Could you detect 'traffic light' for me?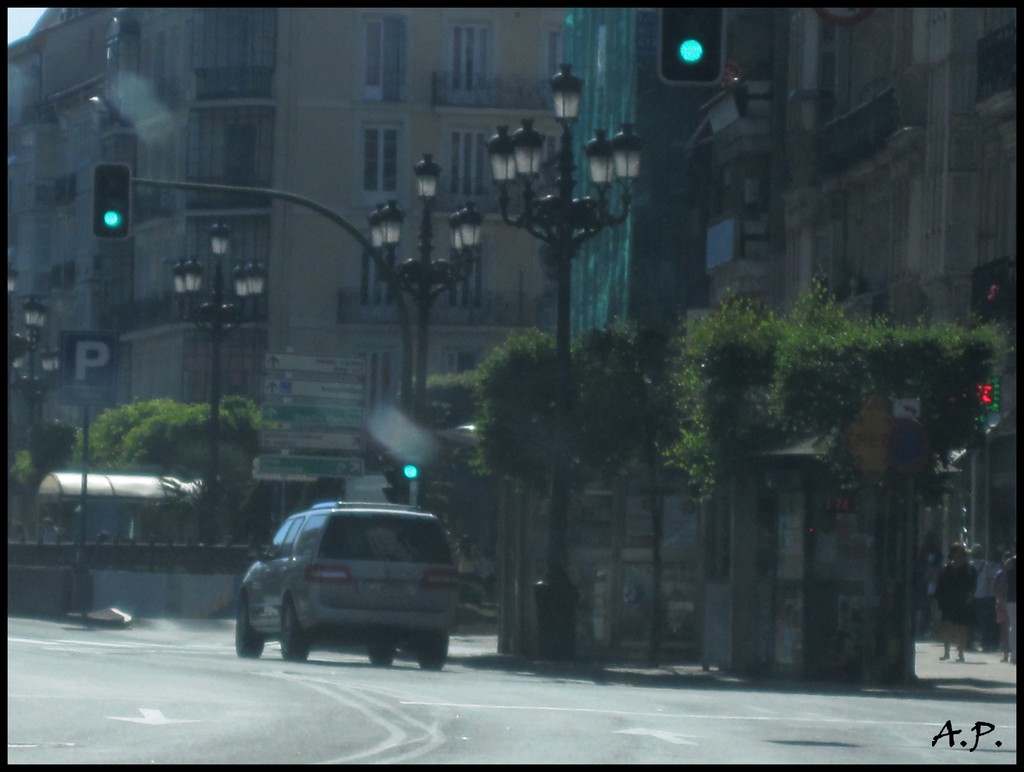
Detection result: [left=404, top=436, right=427, bottom=482].
